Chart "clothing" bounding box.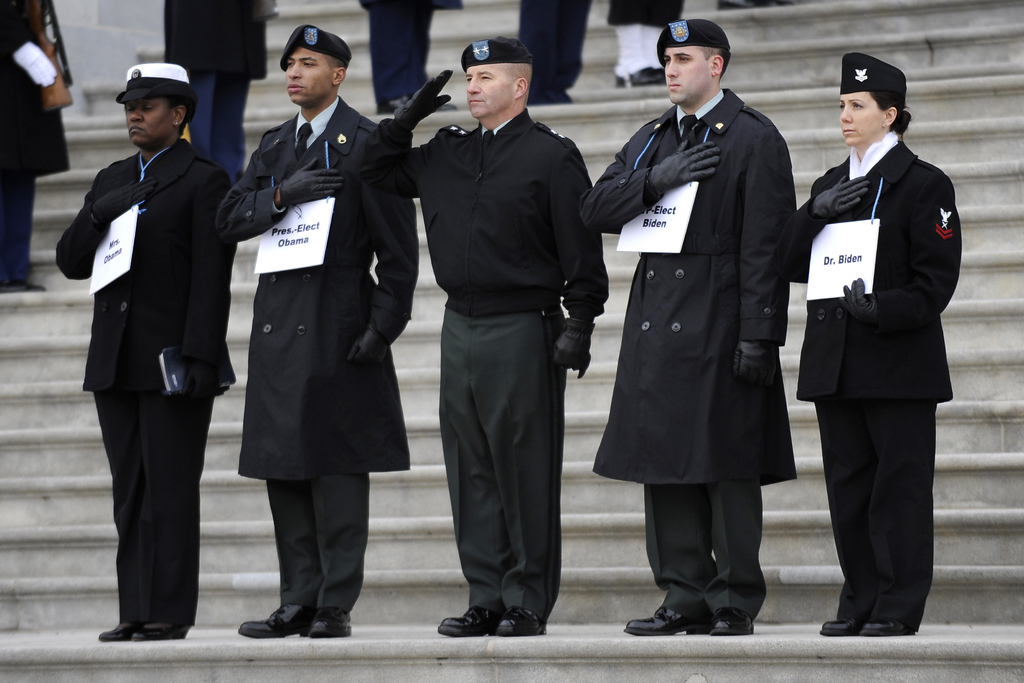
Charted: locate(163, 0, 269, 182).
